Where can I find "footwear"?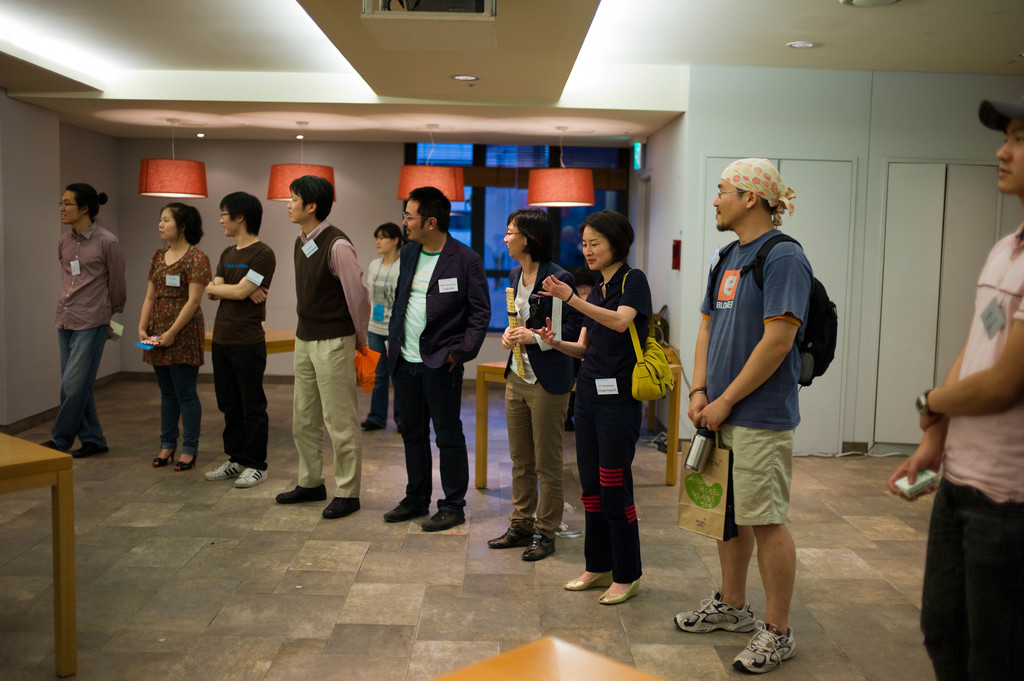
You can find it at locate(688, 591, 759, 661).
